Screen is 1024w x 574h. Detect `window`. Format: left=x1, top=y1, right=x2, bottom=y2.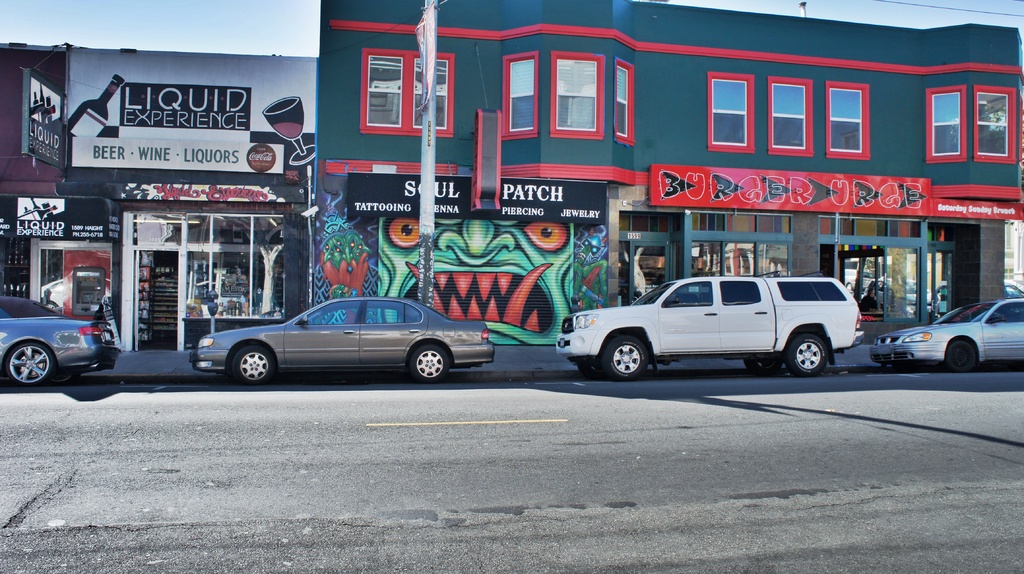
left=410, top=57, right=451, bottom=128.
